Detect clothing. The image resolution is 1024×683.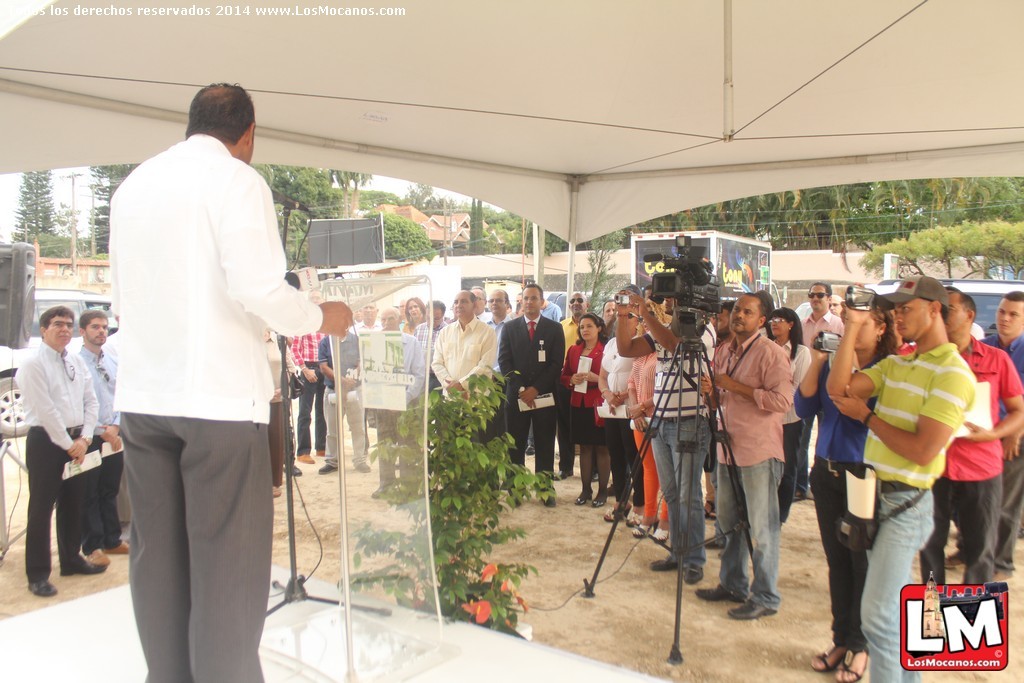
BBox(97, 95, 302, 670).
